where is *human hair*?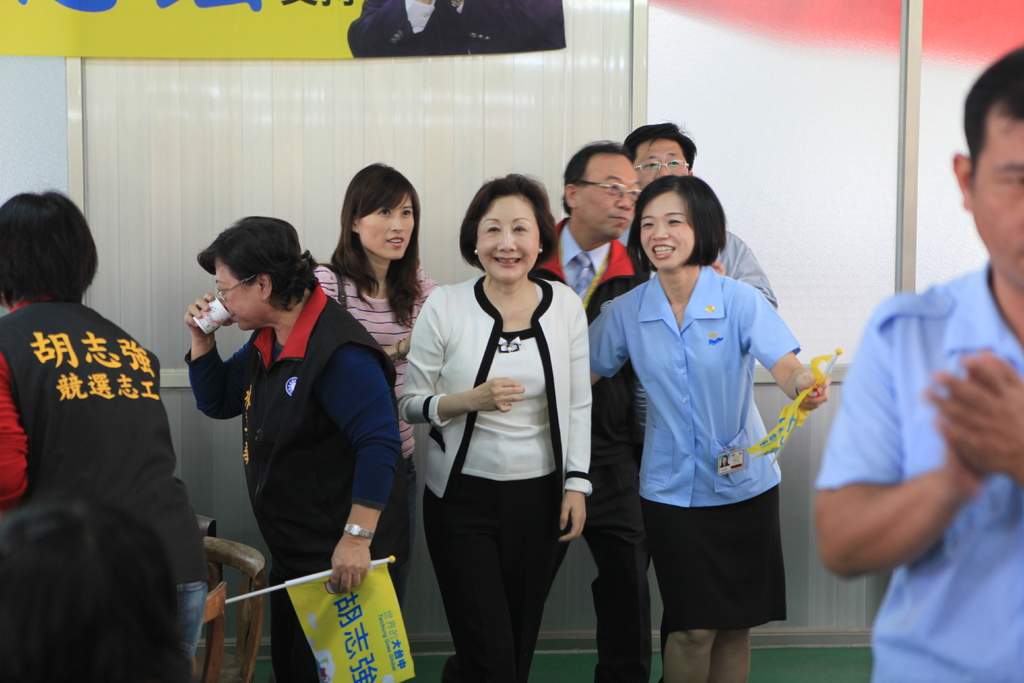
<region>630, 173, 726, 276</region>.
